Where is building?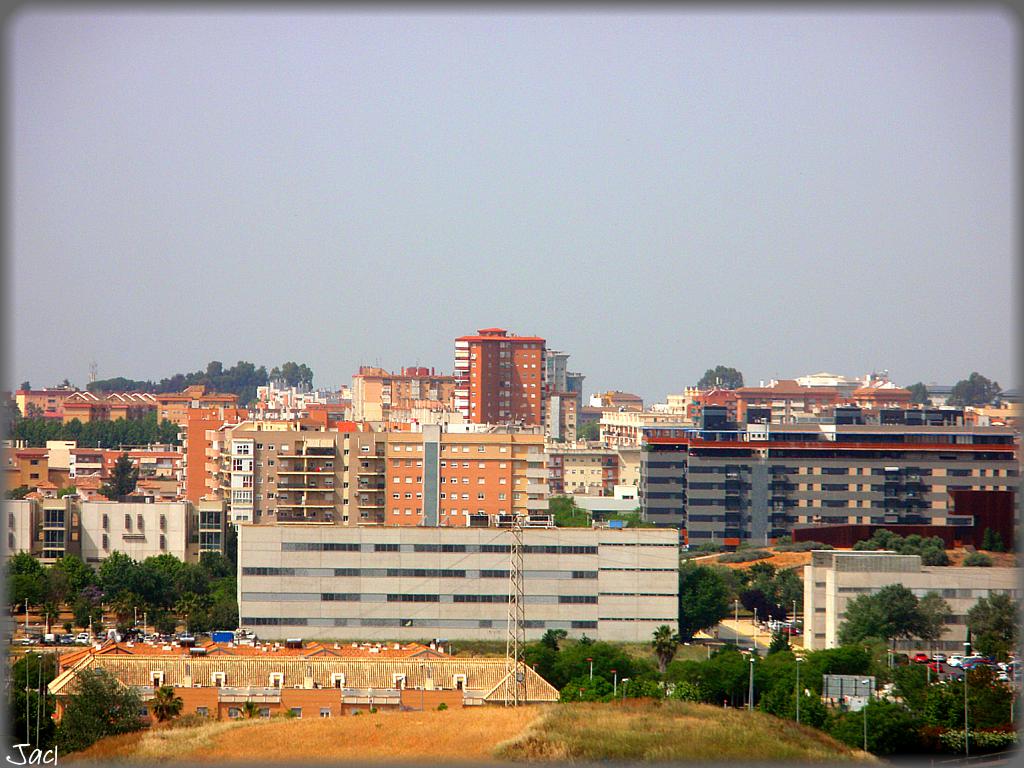
x1=230, y1=429, x2=387, y2=525.
